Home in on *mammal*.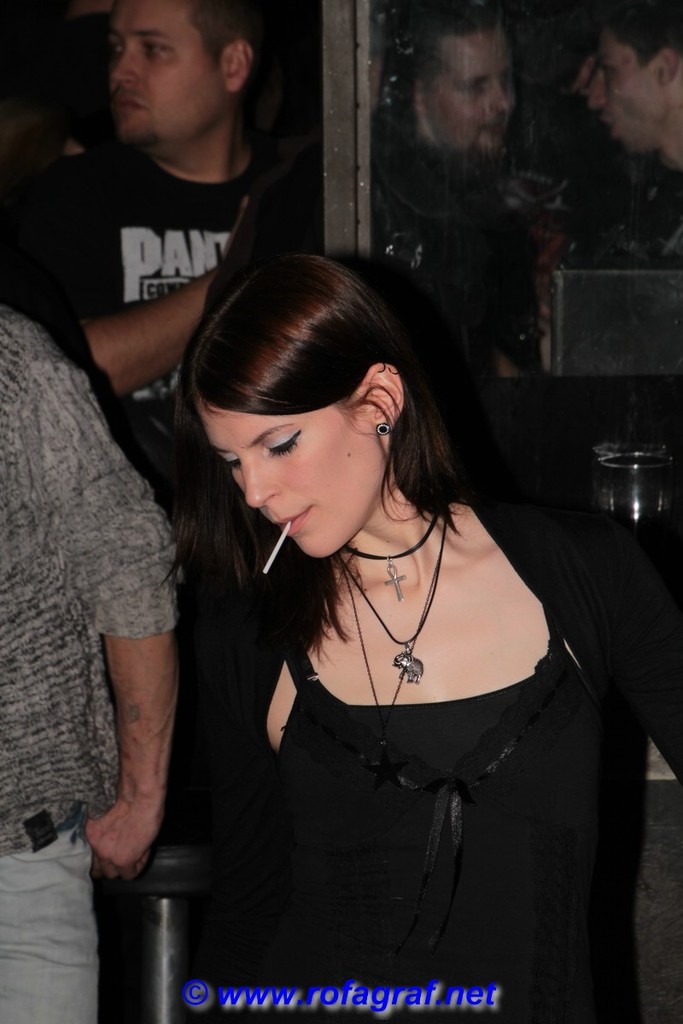
Homed in at x1=383 y1=3 x2=584 y2=293.
